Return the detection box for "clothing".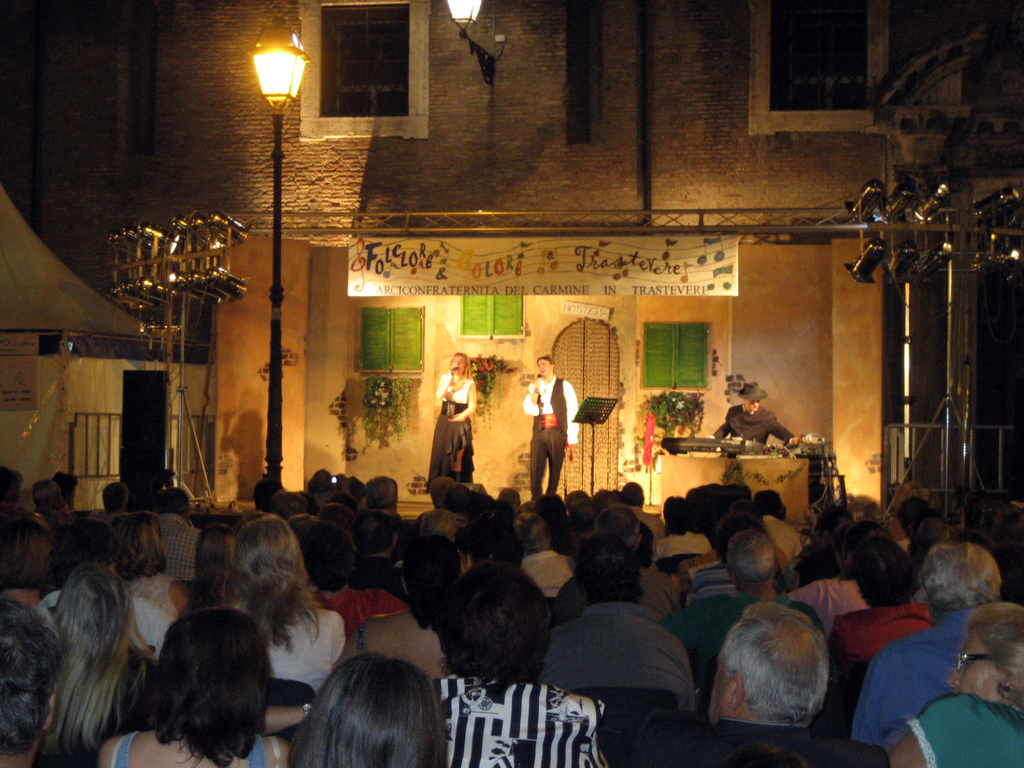
rect(625, 716, 909, 767).
